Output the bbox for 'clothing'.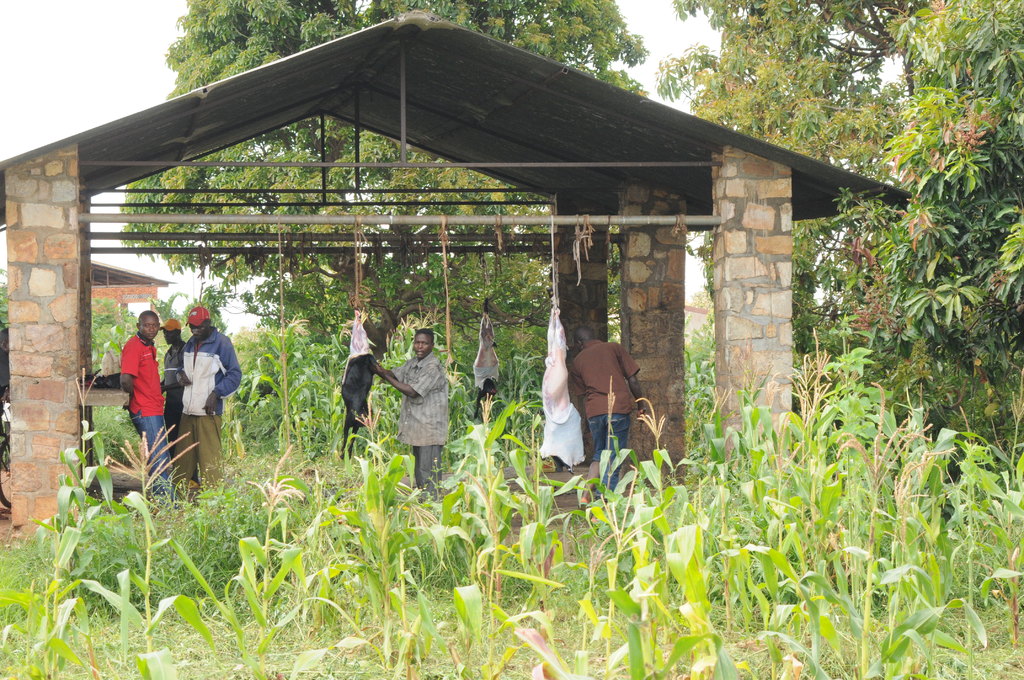
bbox=(569, 341, 641, 499).
